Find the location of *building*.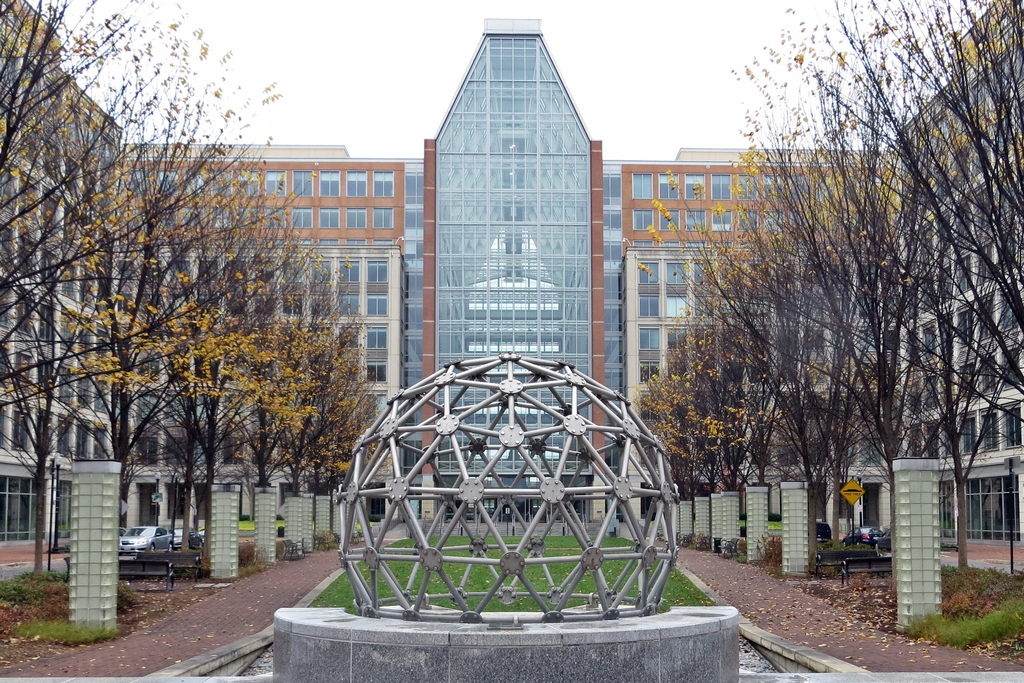
Location: box(0, 0, 123, 562).
